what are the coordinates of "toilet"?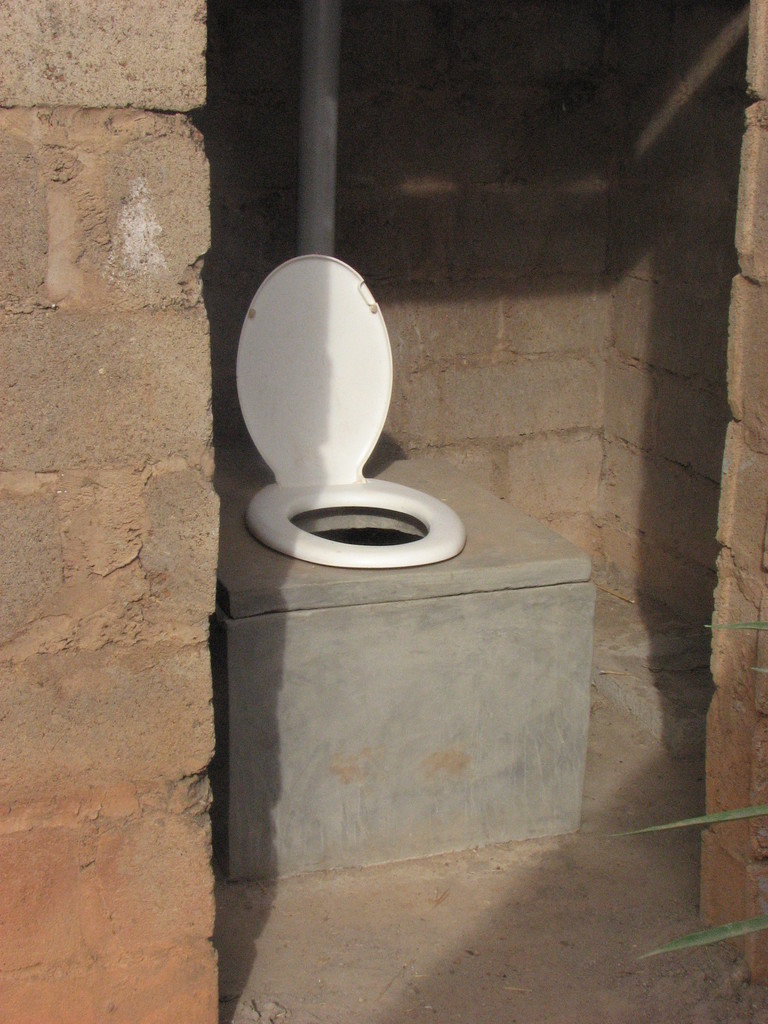
(x1=217, y1=239, x2=489, y2=572).
